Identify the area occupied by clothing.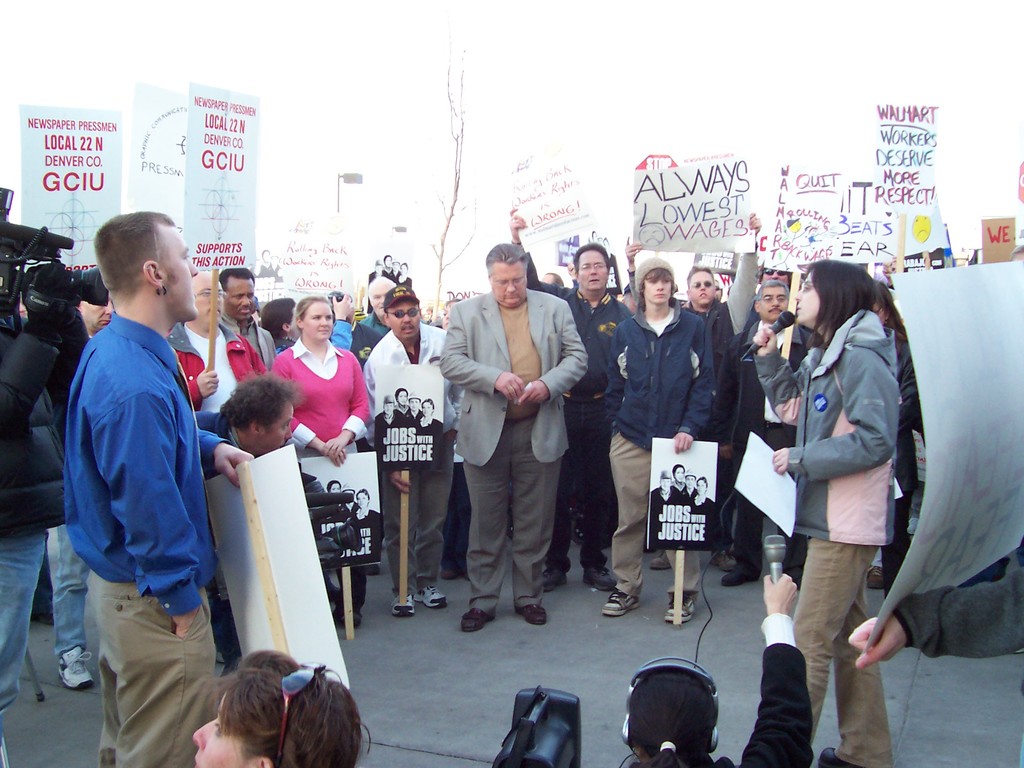
Area: locate(272, 333, 372, 607).
